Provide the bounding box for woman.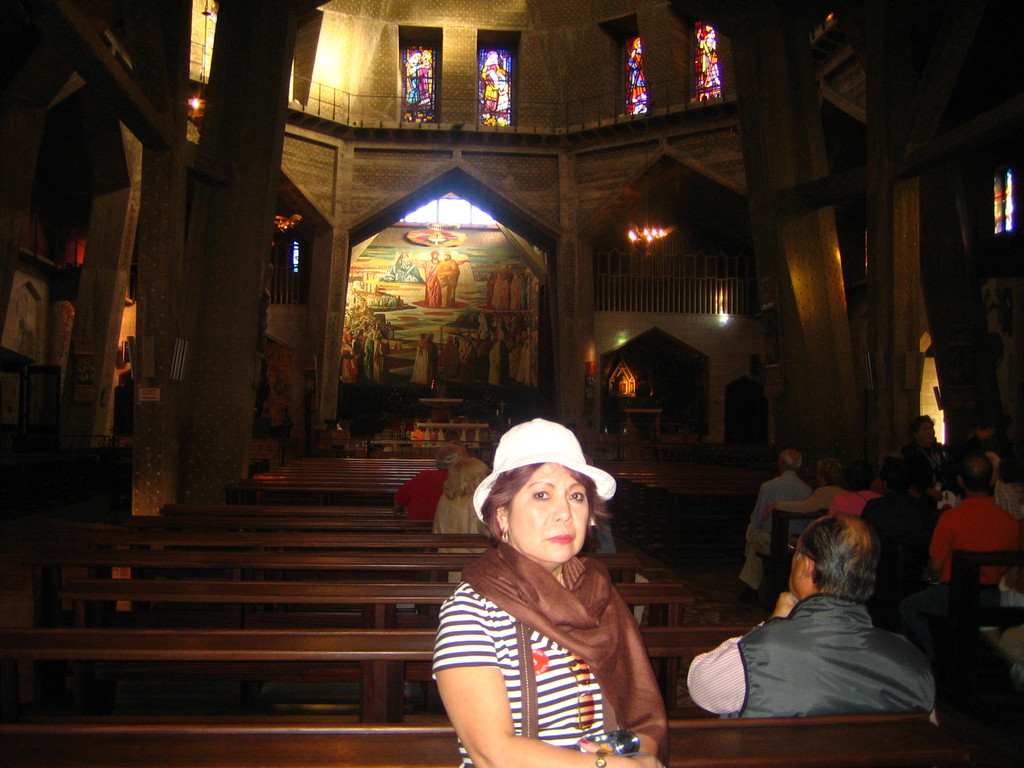
BBox(830, 457, 884, 515).
